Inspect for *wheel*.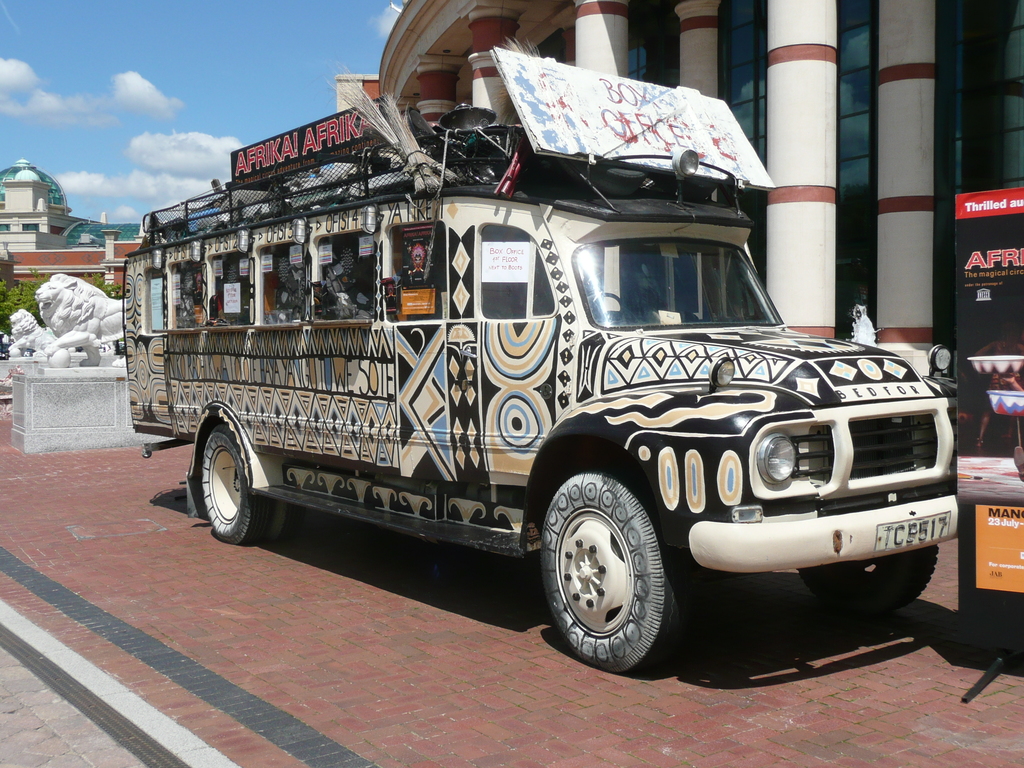
Inspection: box(548, 462, 687, 664).
